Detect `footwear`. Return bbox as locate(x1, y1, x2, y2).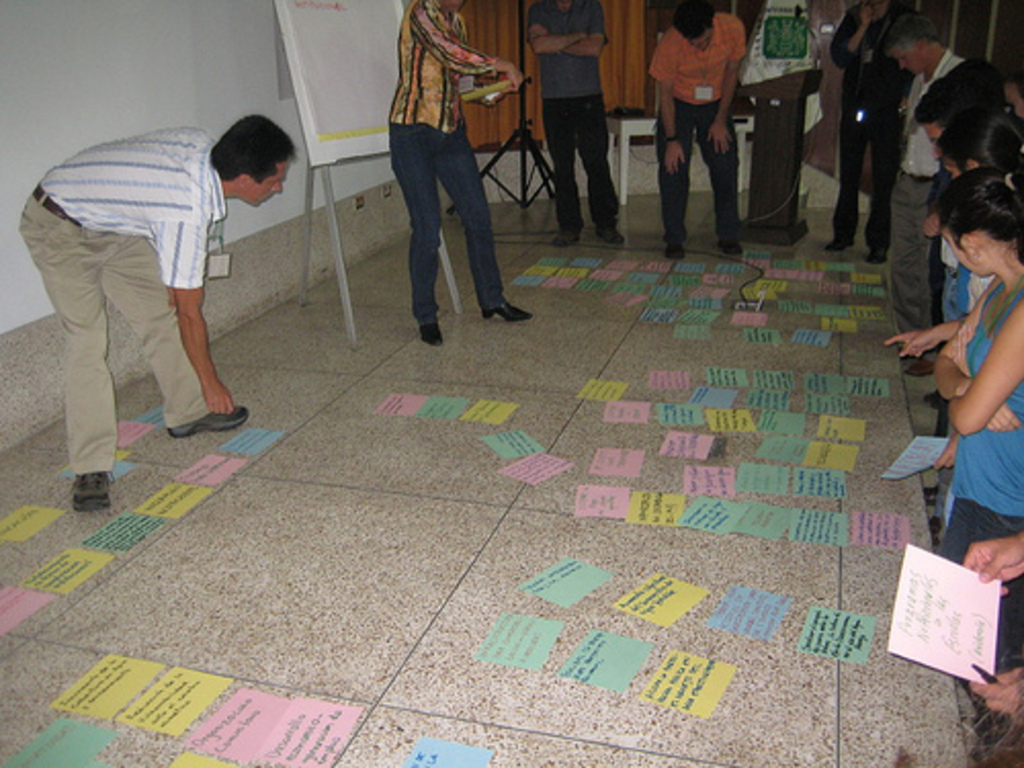
locate(485, 299, 530, 326).
